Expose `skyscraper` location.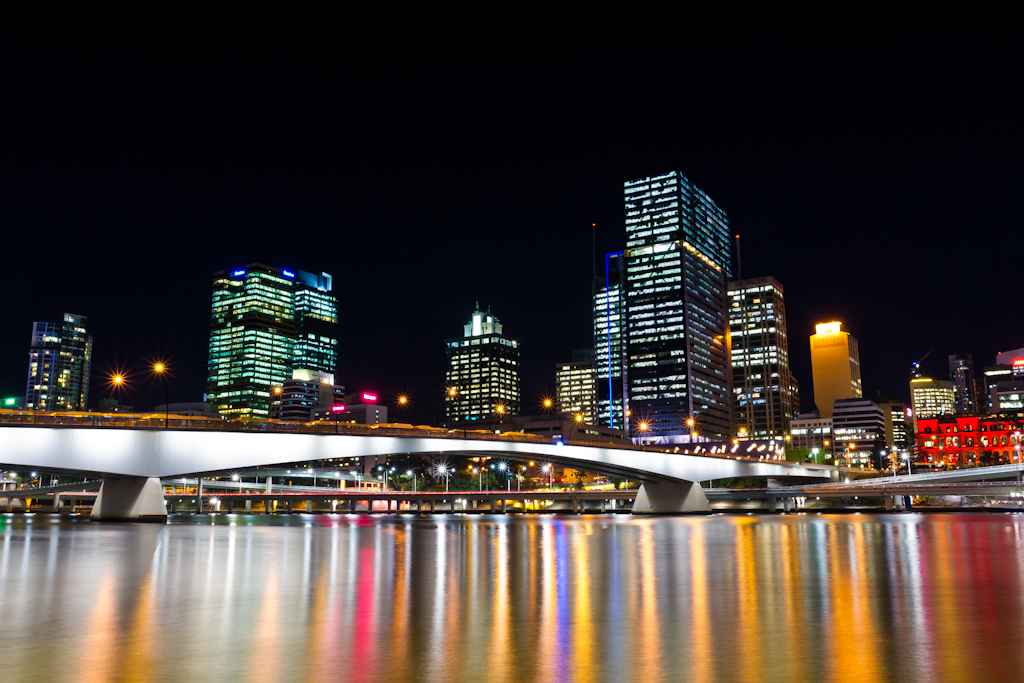
Exposed at [x1=441, y1=297, x2=525, y2=426].
